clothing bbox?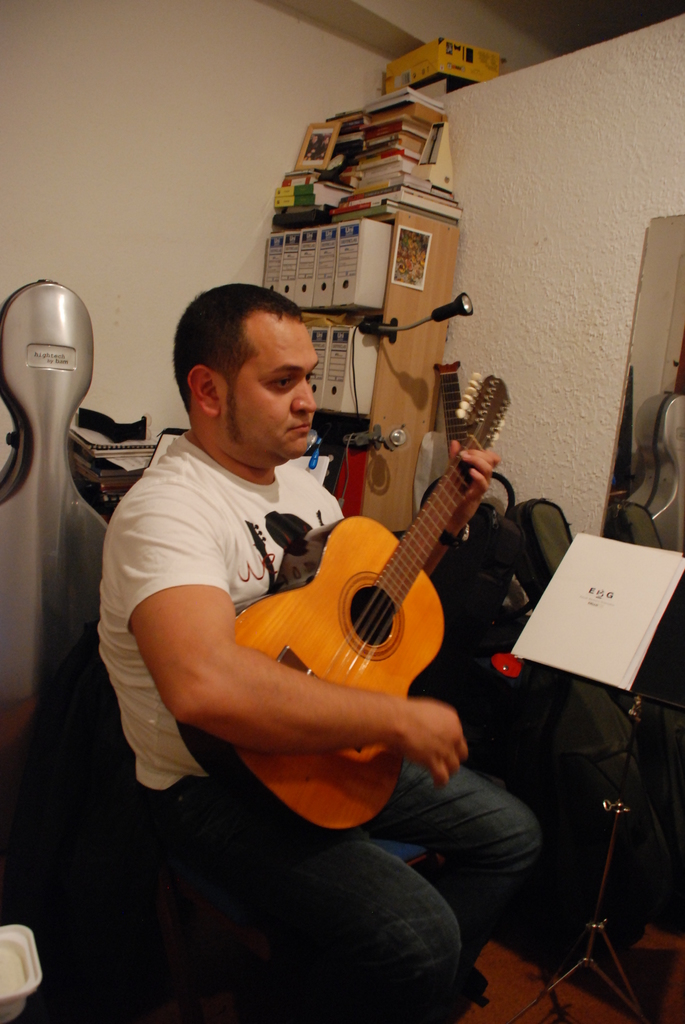
91, 422, 556, 1023
